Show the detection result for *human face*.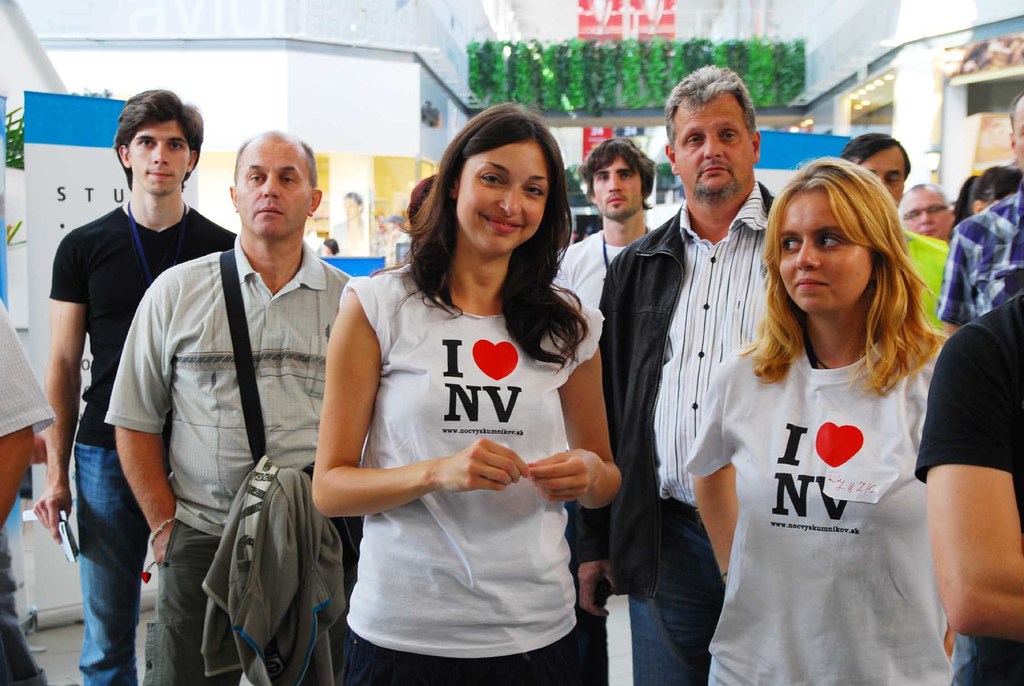
rect(456, 149, 540, 251).
